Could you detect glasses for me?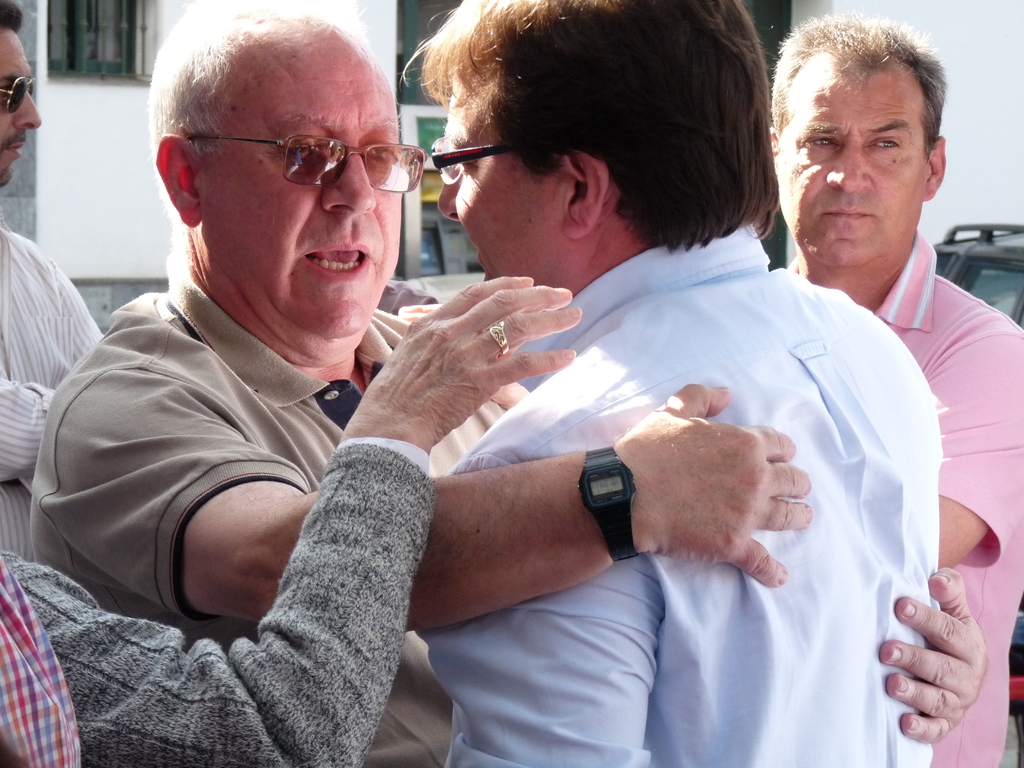
Detection result: bbox=(428, 131, 522, 186).
